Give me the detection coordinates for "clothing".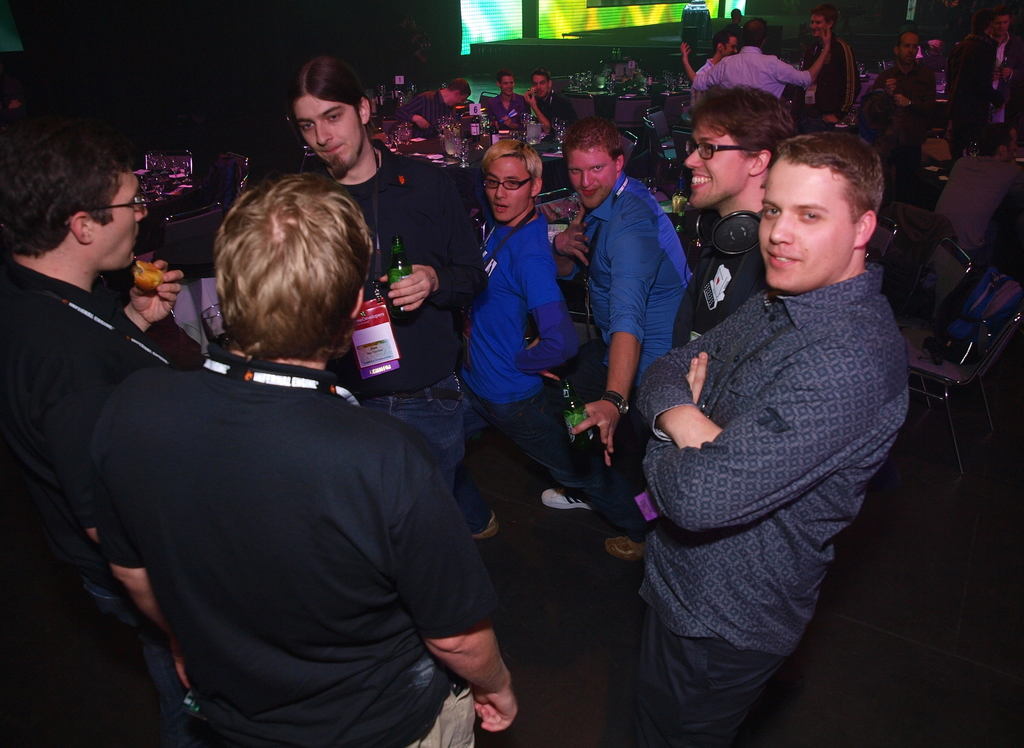
rect(675, 224, 775, 352).
